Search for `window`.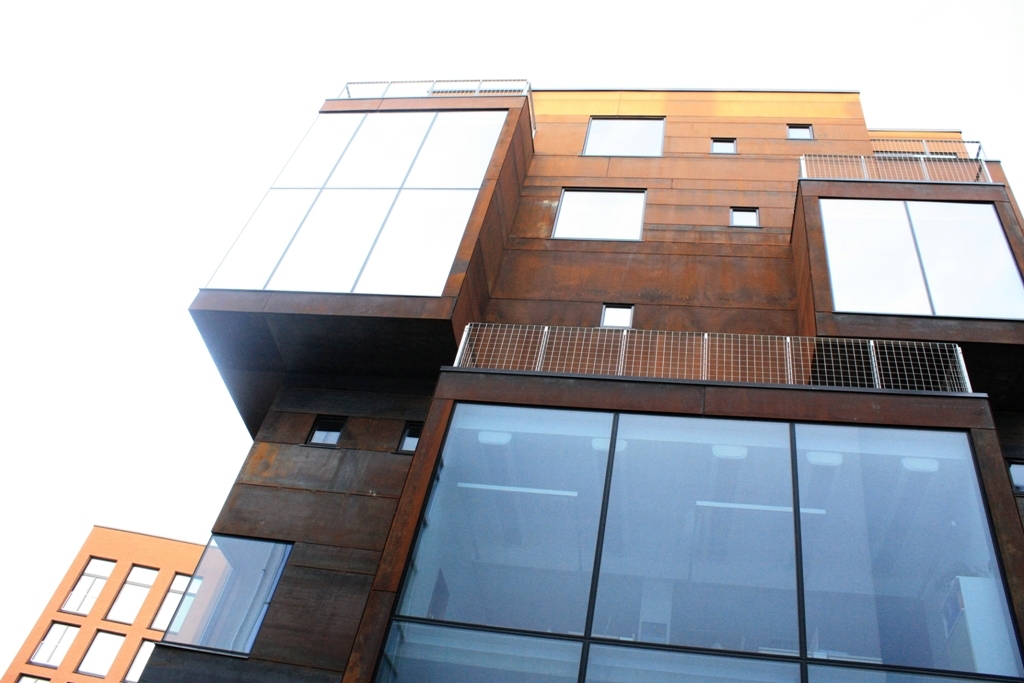
Found at bbox(29, 621, 86, 665).
